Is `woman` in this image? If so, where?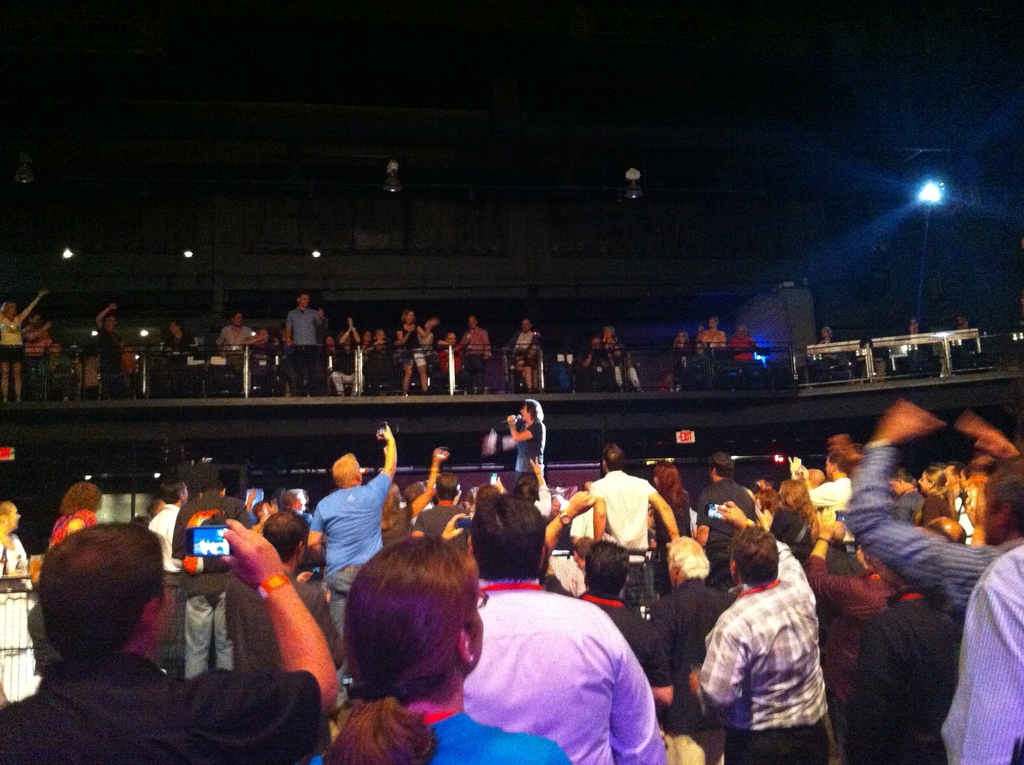
Yes, at crop(672, 332, 691, 391).
